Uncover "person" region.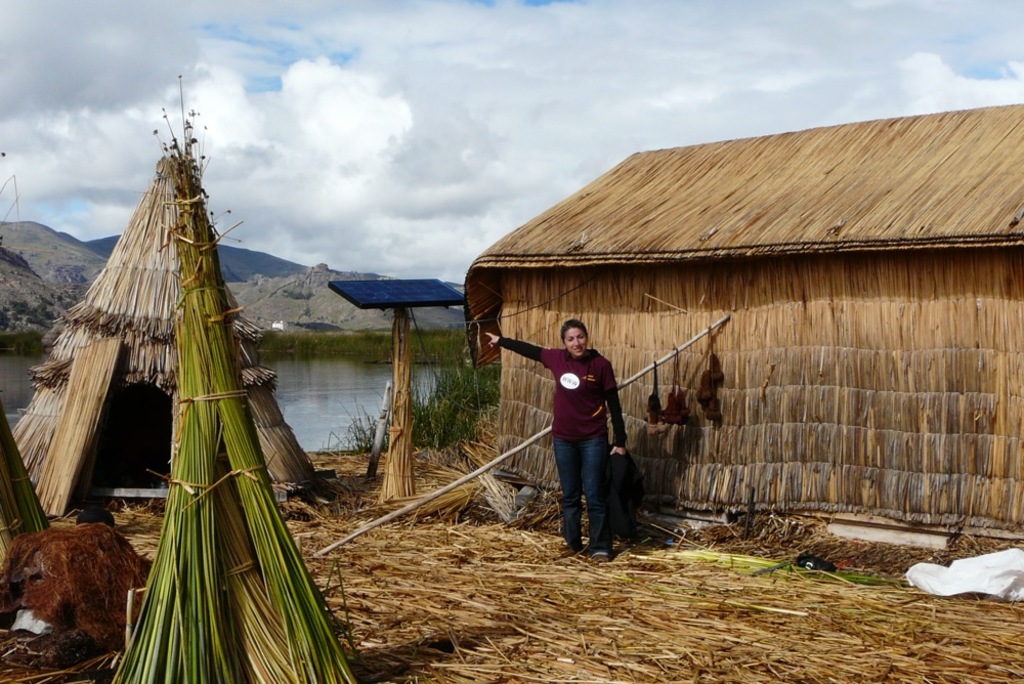
Uncovered: box=[479, 316, 640, 569].
